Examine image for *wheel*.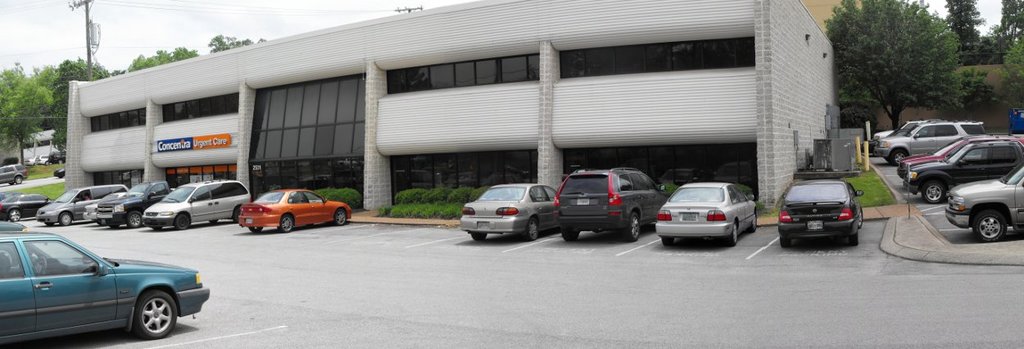
Examination result: rect(560, 229, 579, 242).
